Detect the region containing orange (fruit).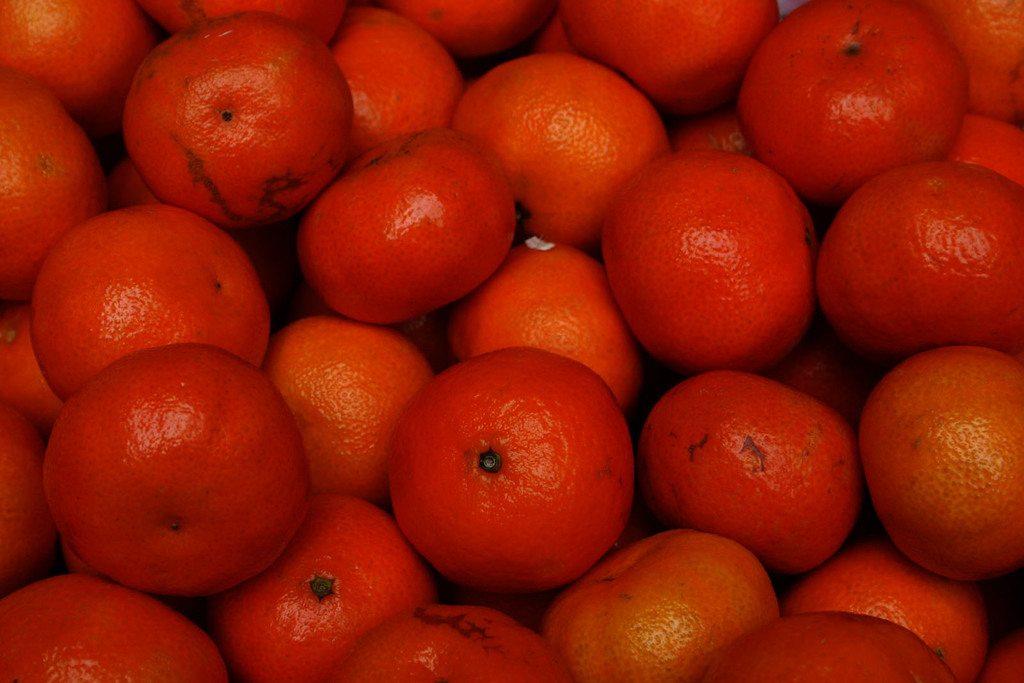
<box>260,312,442,488</box>.
